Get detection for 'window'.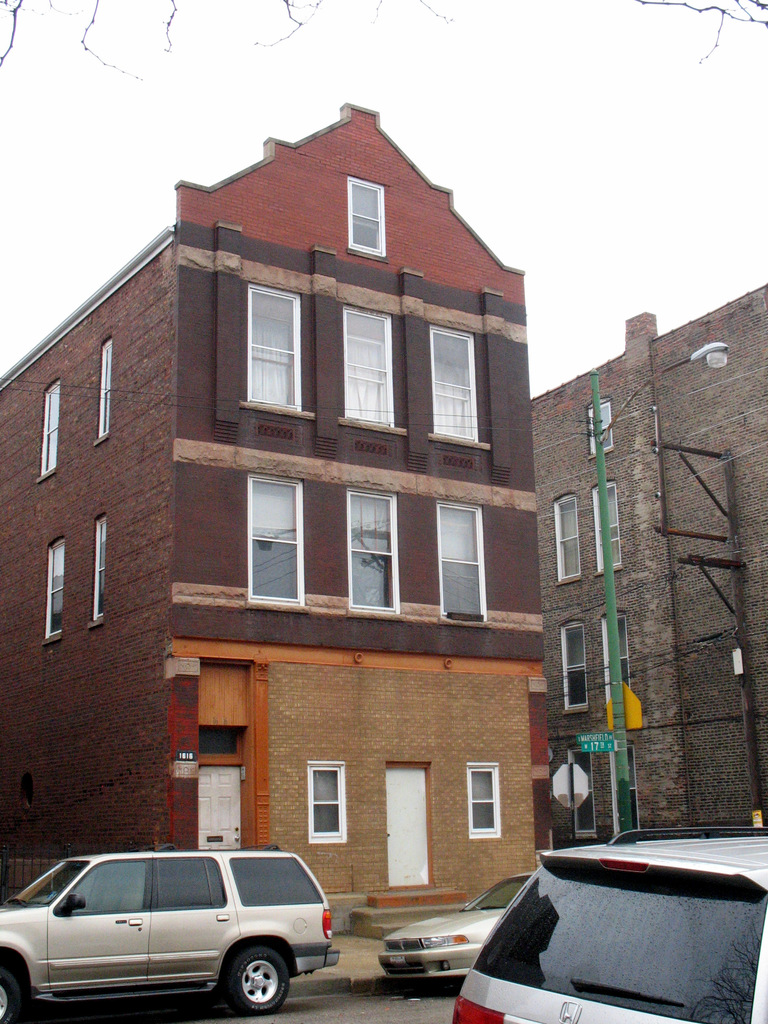
Detection: l=307, t=774, r=340, b=851.
